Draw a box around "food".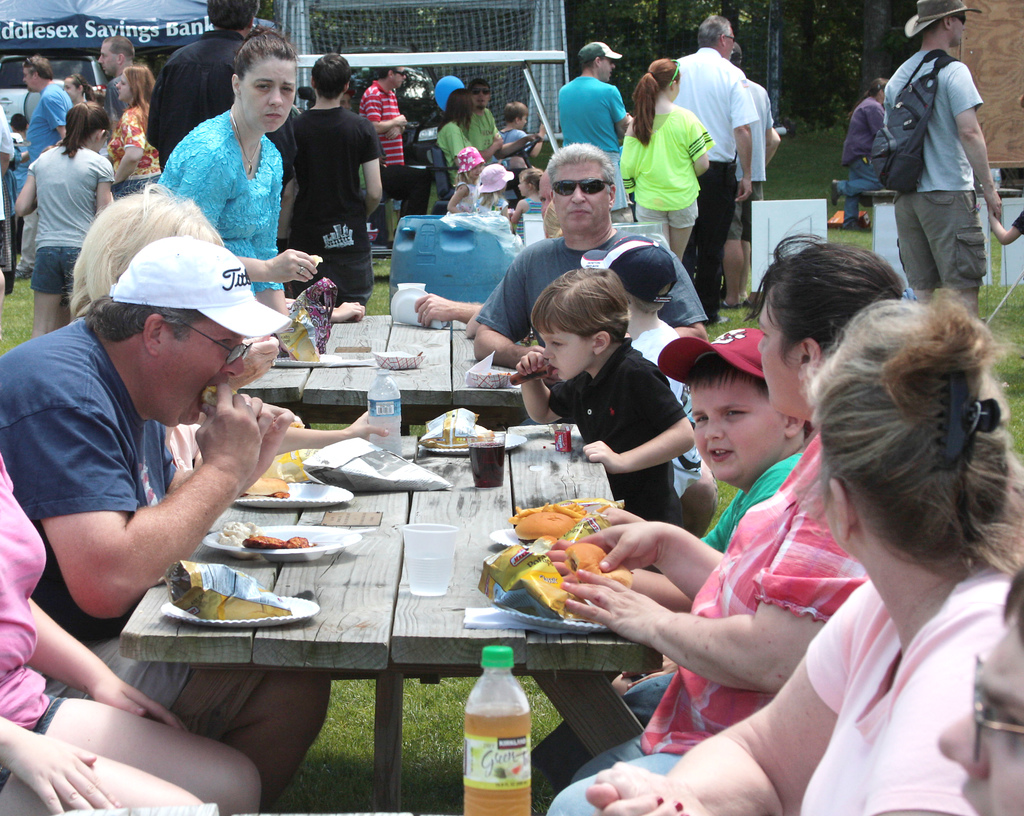
crop(243, 472, 291, 498).
